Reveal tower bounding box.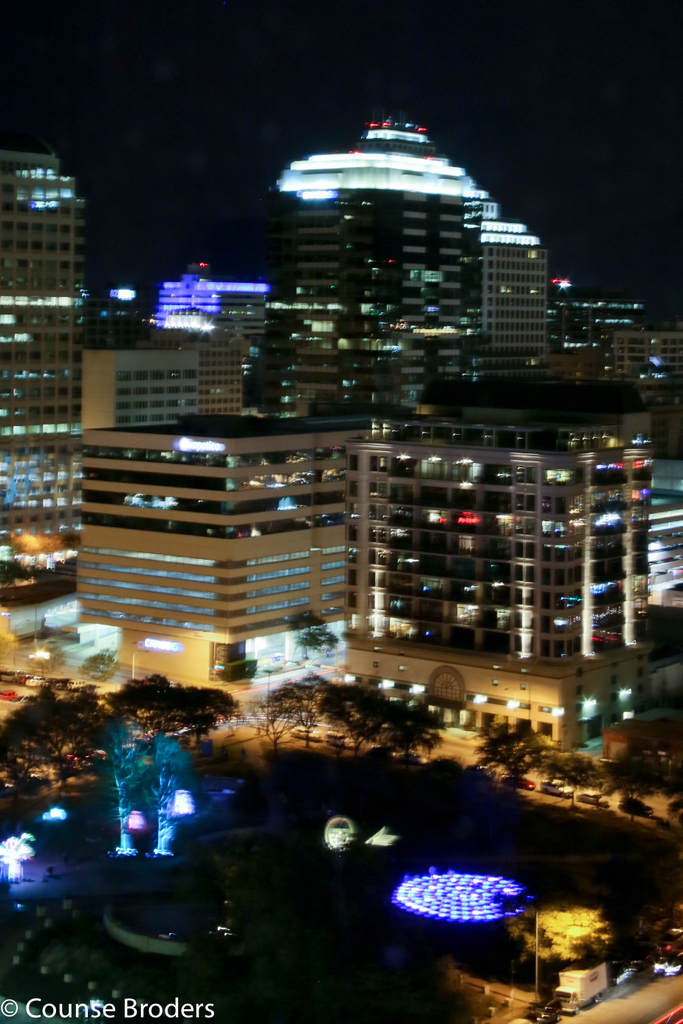
Revealed: 0, 149, 95, 523.
